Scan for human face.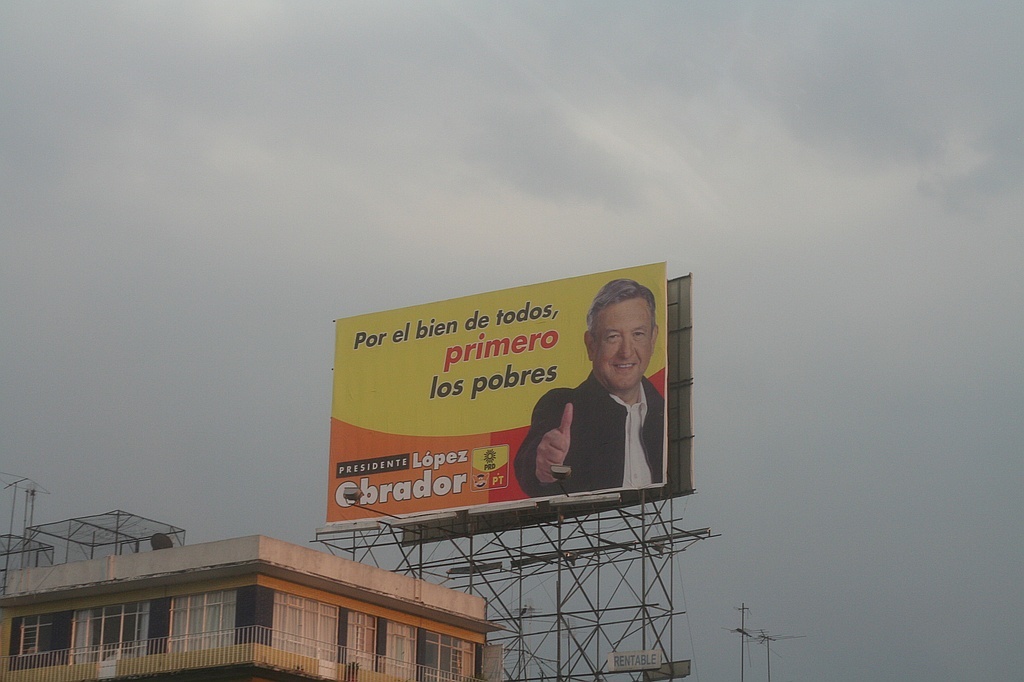
Scan result: {"left": 592, "top": 301, "right": 653, "bottom": 389}.
